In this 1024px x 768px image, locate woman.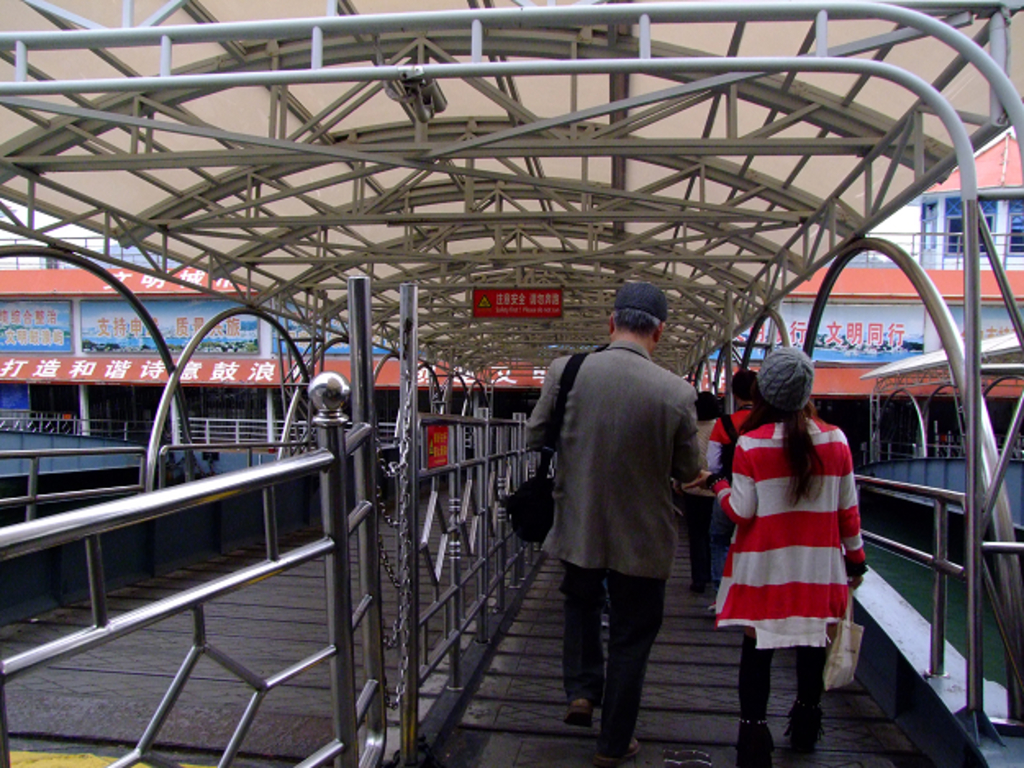
Bounding box: [x1=709, y1=362, x2=865, y2=732].
